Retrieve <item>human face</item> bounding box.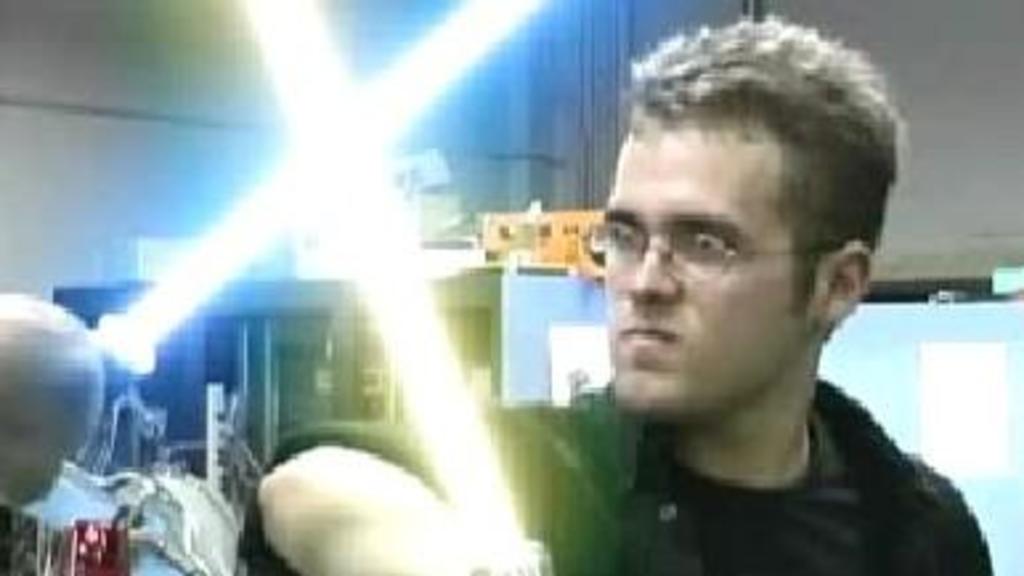
Bounding box: left=597, top=109, right=825, bottom=419.
